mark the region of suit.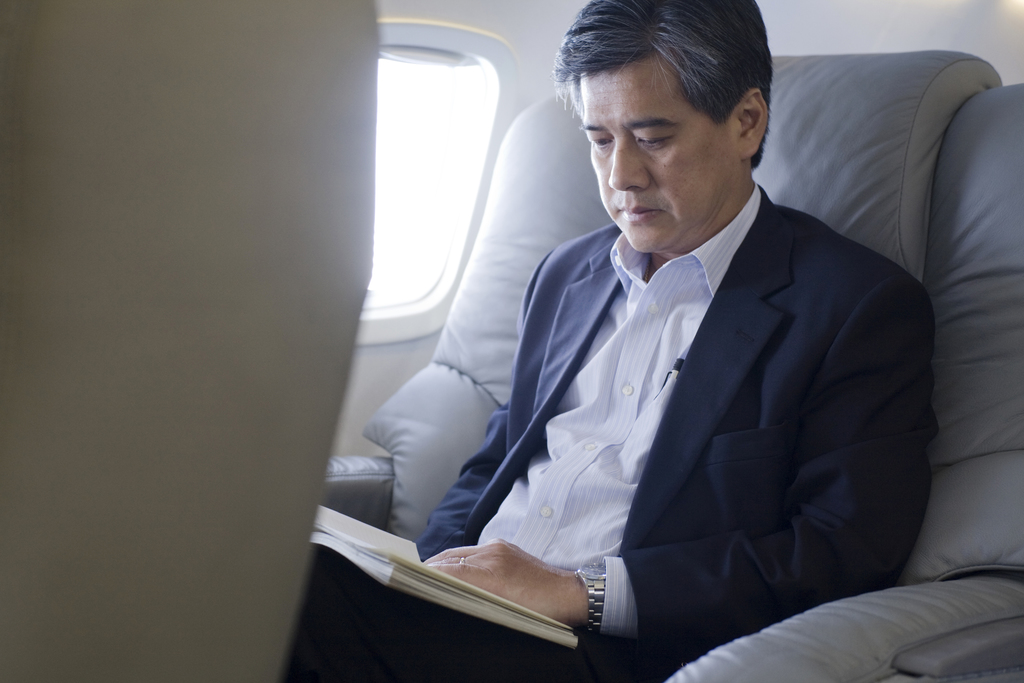
Region: 431/109/964/653.
